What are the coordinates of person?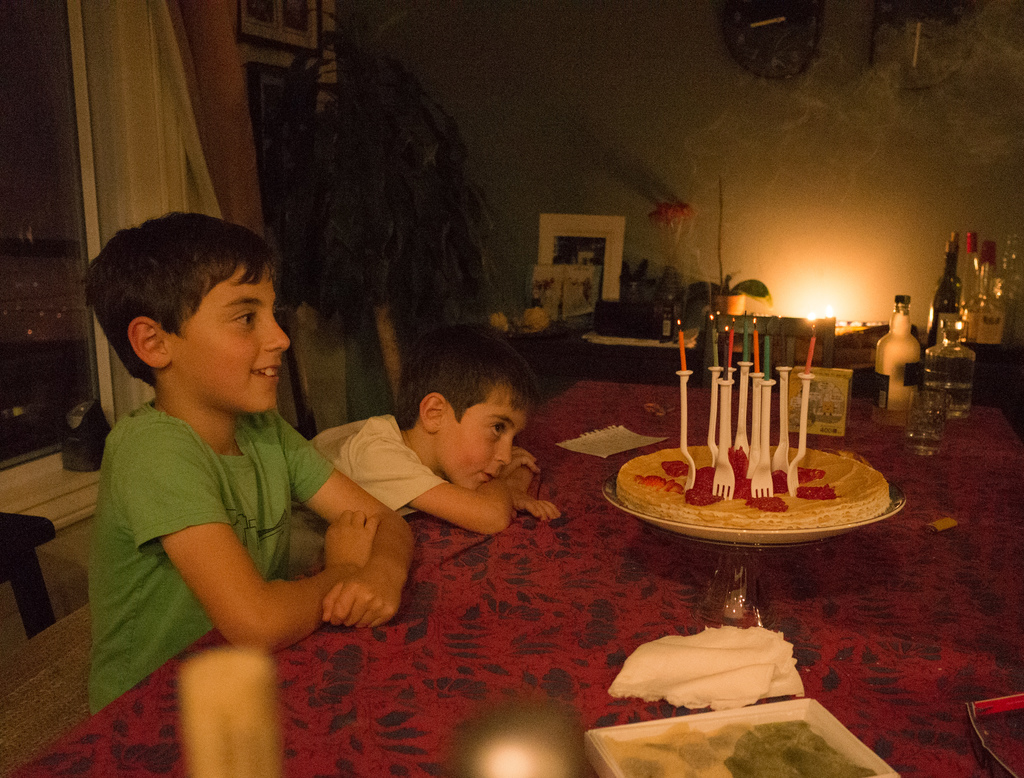
bbox(60, 203, 389, 731).
